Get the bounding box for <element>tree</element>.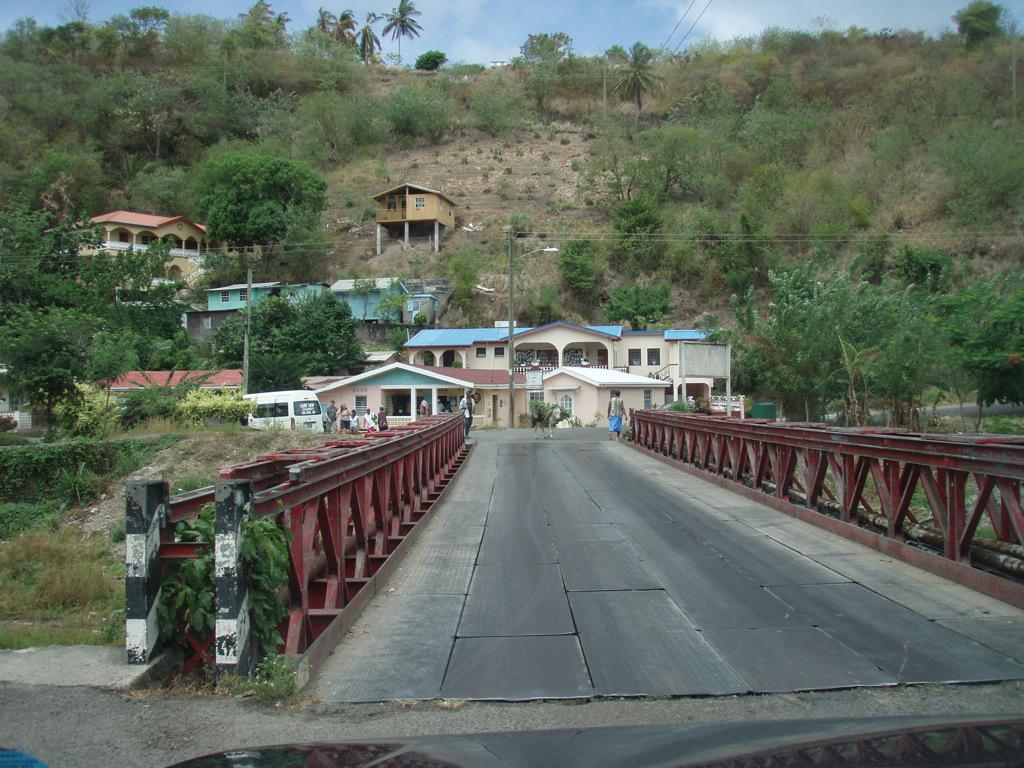
bbox(379, 0, 427, 66).
